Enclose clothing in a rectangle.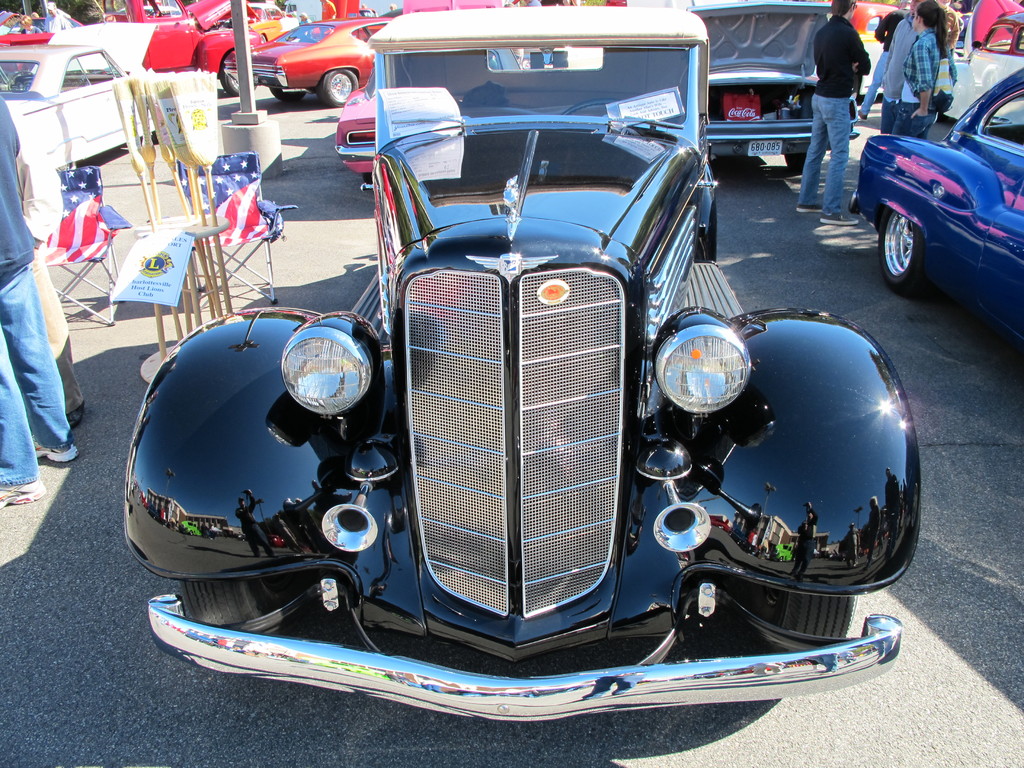
left=808, top=0, right=877, bottom=195.
